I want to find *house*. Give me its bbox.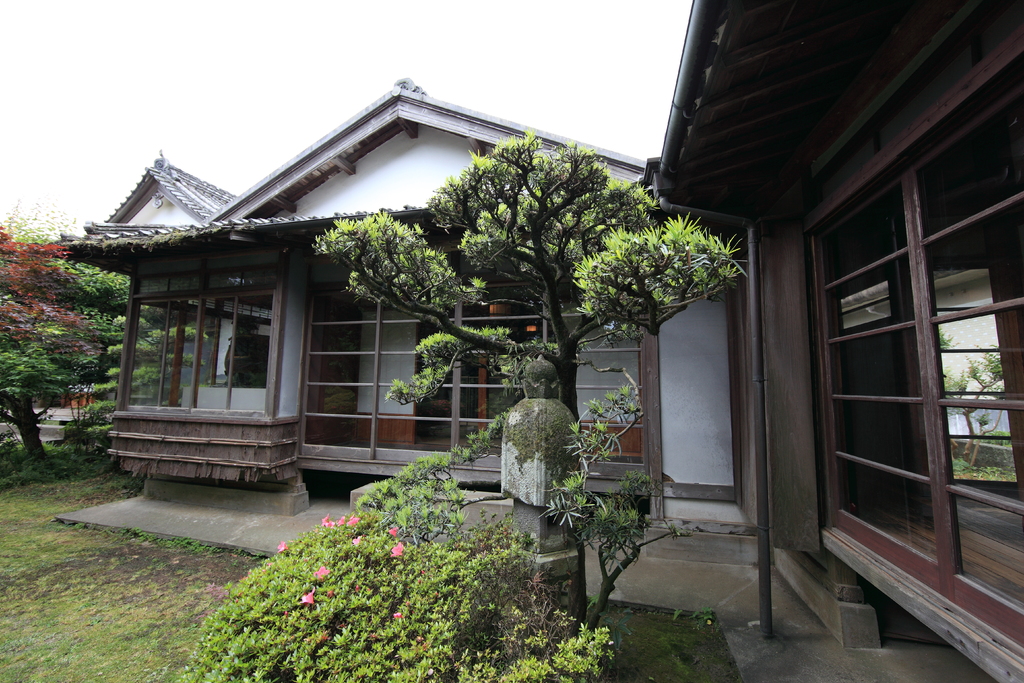
x1=49, y1=0, x2=1023, y2=682.
